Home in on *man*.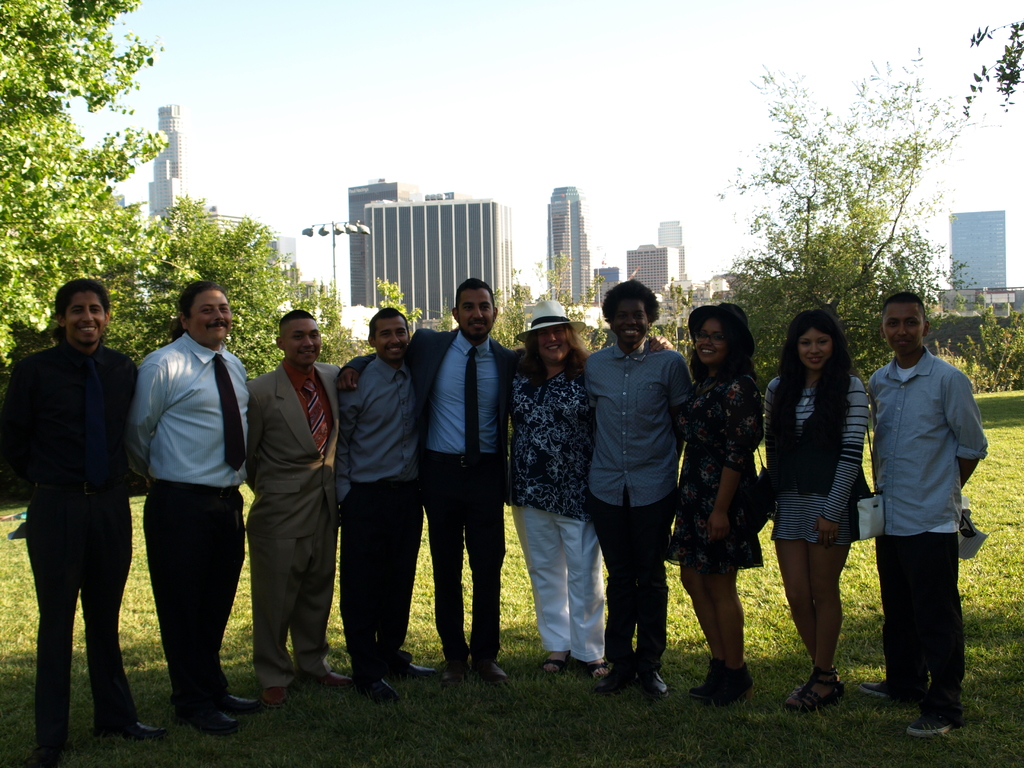
Homed in at <box>5,274,159,756</box>.
